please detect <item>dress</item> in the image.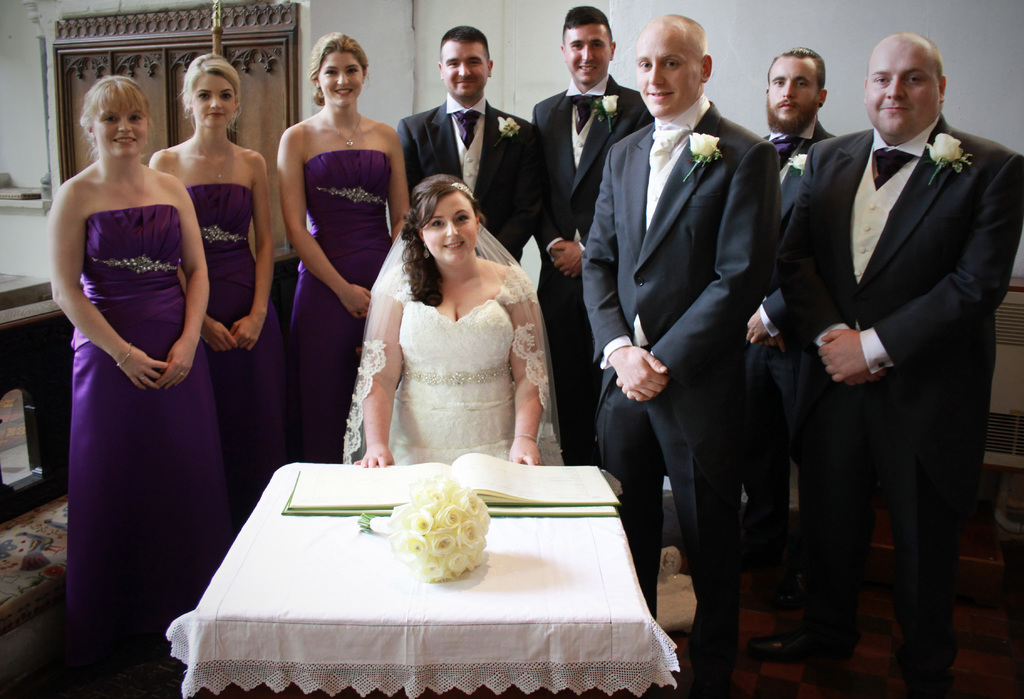
341/223/561/469.
